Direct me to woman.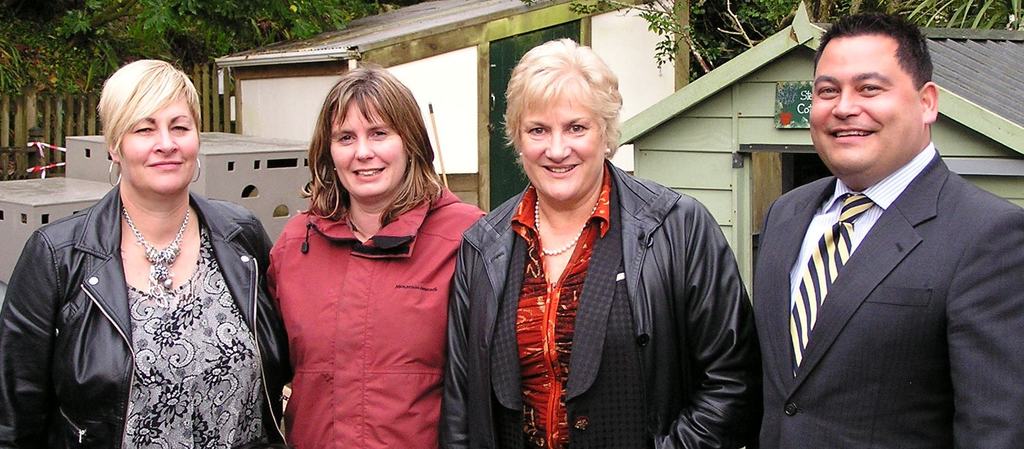
Direction: {"x1": 0, "y1": 53, "x2": 295, "y2": 448}.
